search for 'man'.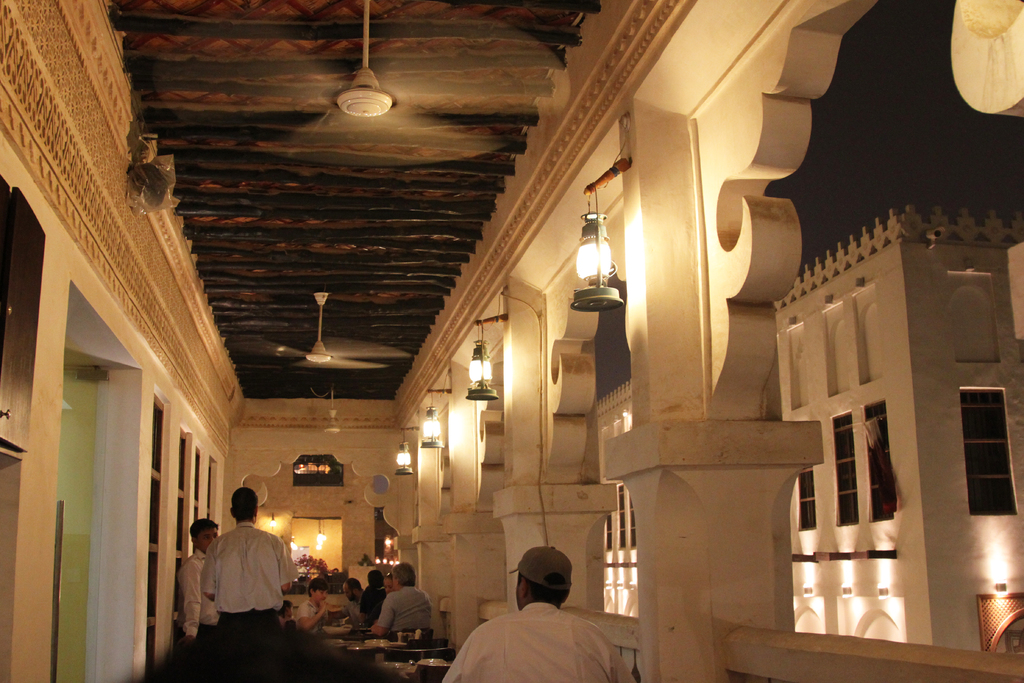
Found at bbox(179, 492, 291, 680).
